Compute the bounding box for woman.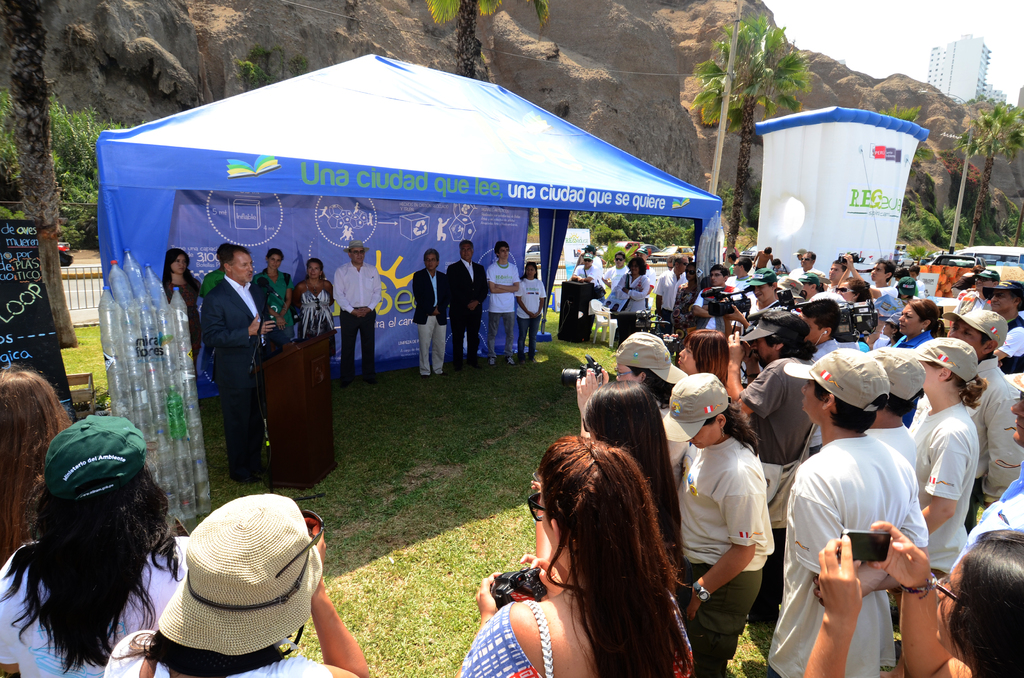
[800,519,1023,677].
